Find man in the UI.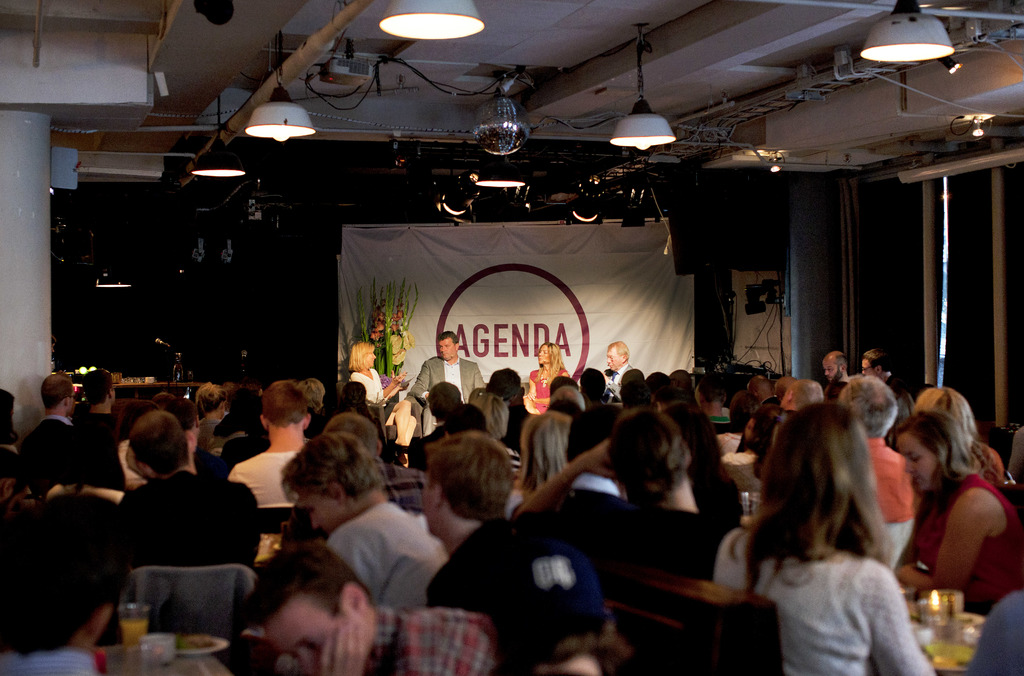
UI element at bbox=(277, 431, 454, 618).
